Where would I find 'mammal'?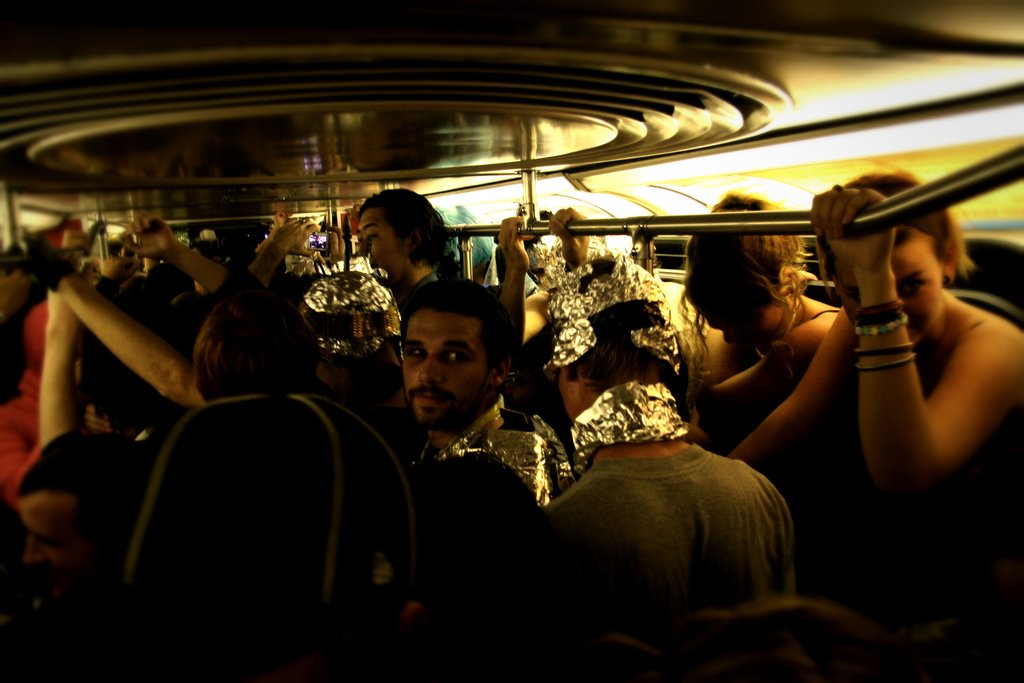
At Rect(722, 172, 1021, 600).
